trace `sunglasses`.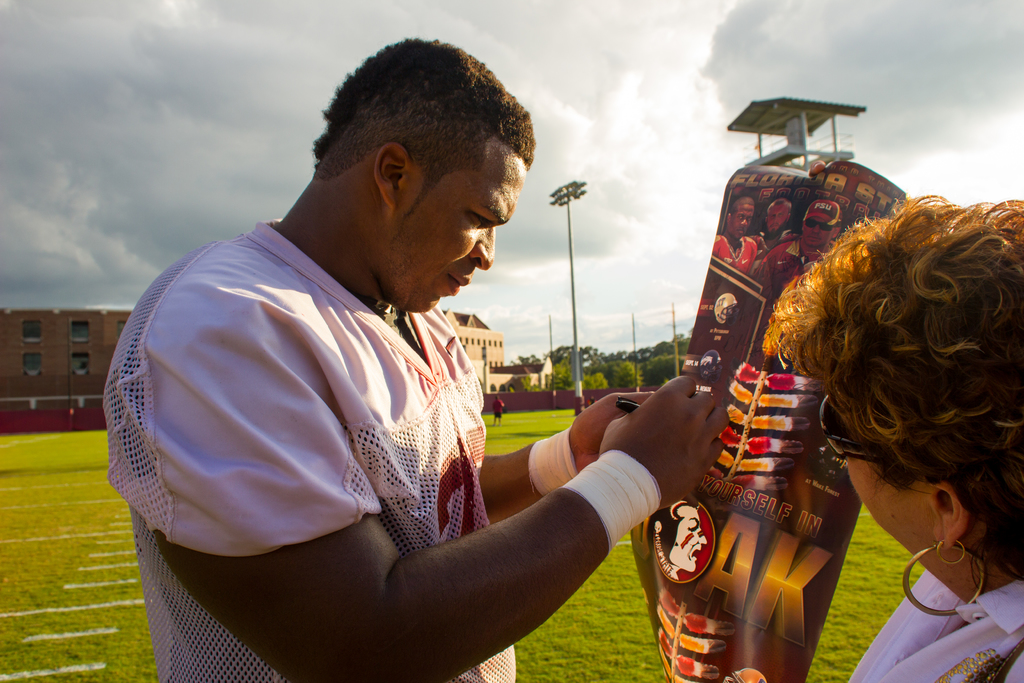
Traced to (left=816, top=389, right=889, bottom=460).
